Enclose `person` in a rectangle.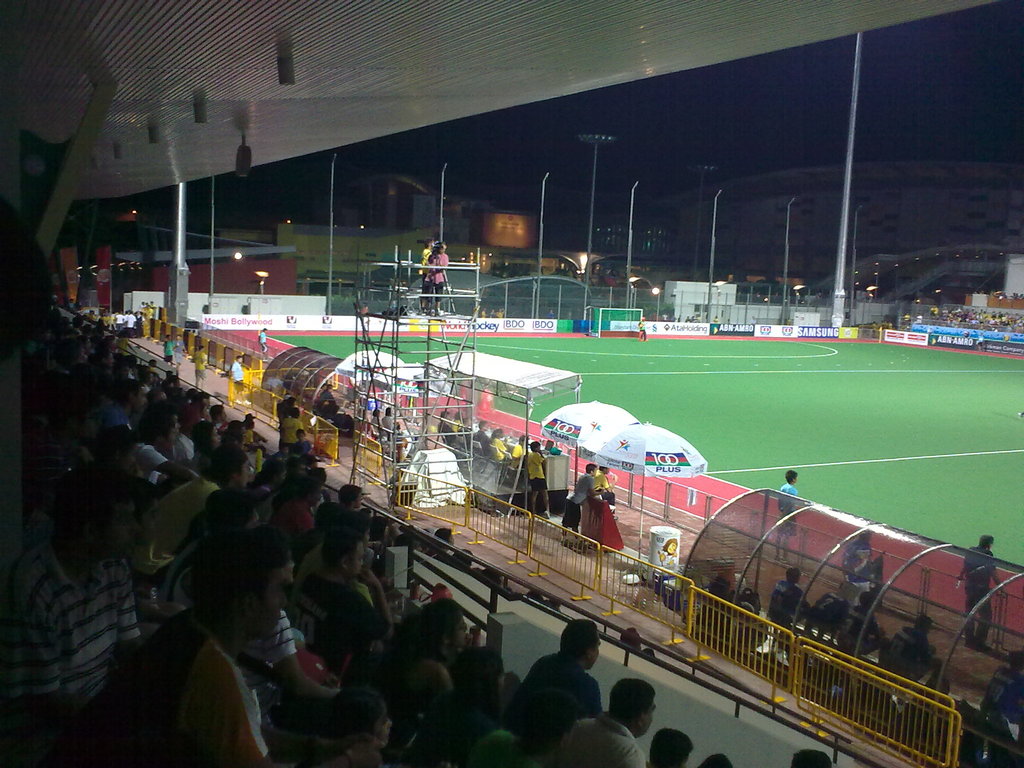
box=[594, 462, 611, 495].
